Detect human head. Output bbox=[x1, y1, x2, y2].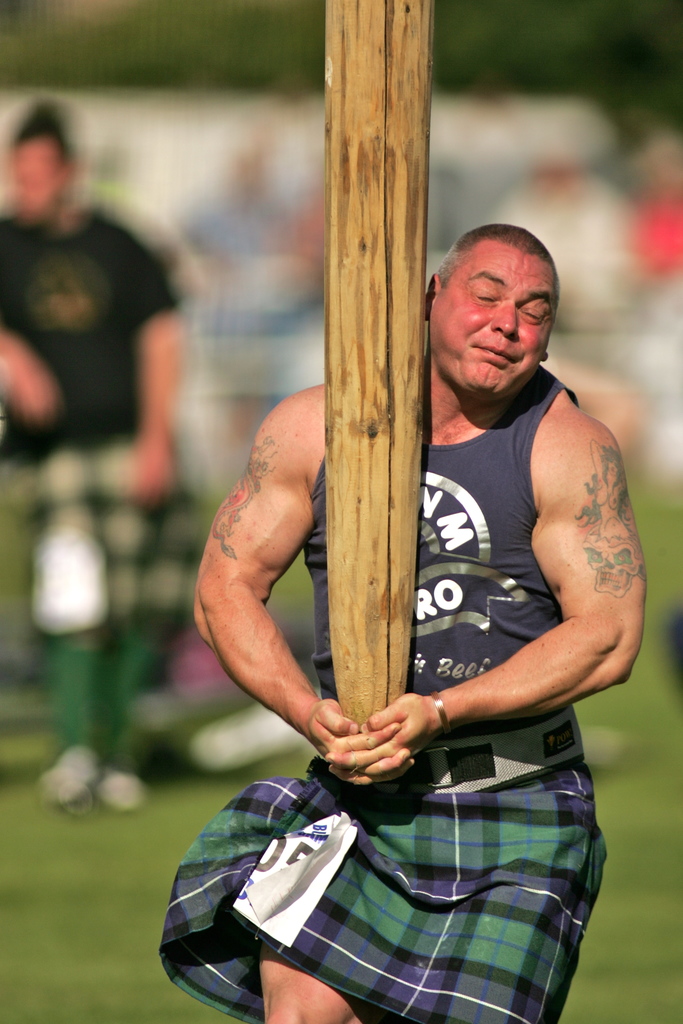
bbox=[12, 102, 69, 225].
